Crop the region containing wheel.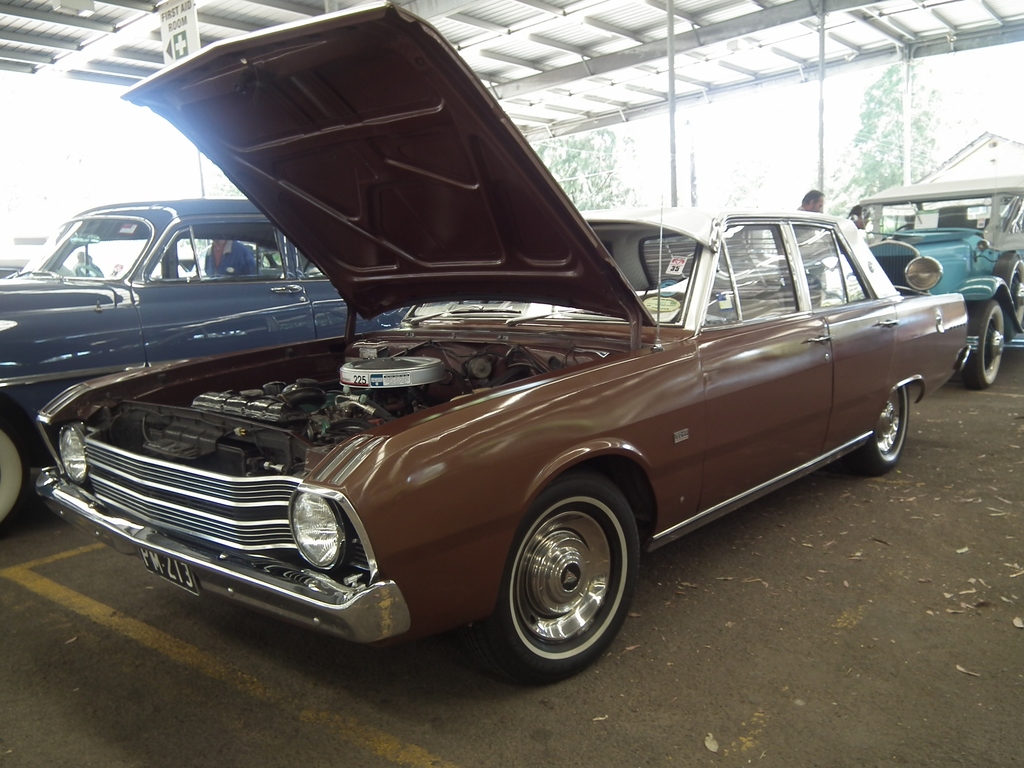
Crop region: select_region(488, 484, 639, 673).
